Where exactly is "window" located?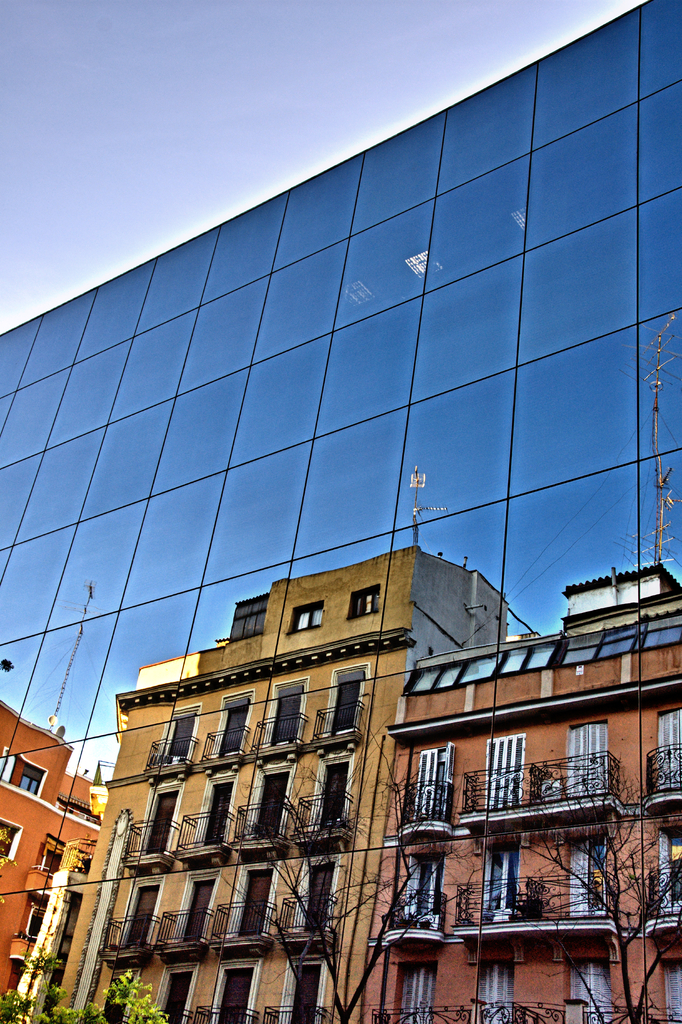
Its bounding box is bbox=[477, 840, 519, 926].
